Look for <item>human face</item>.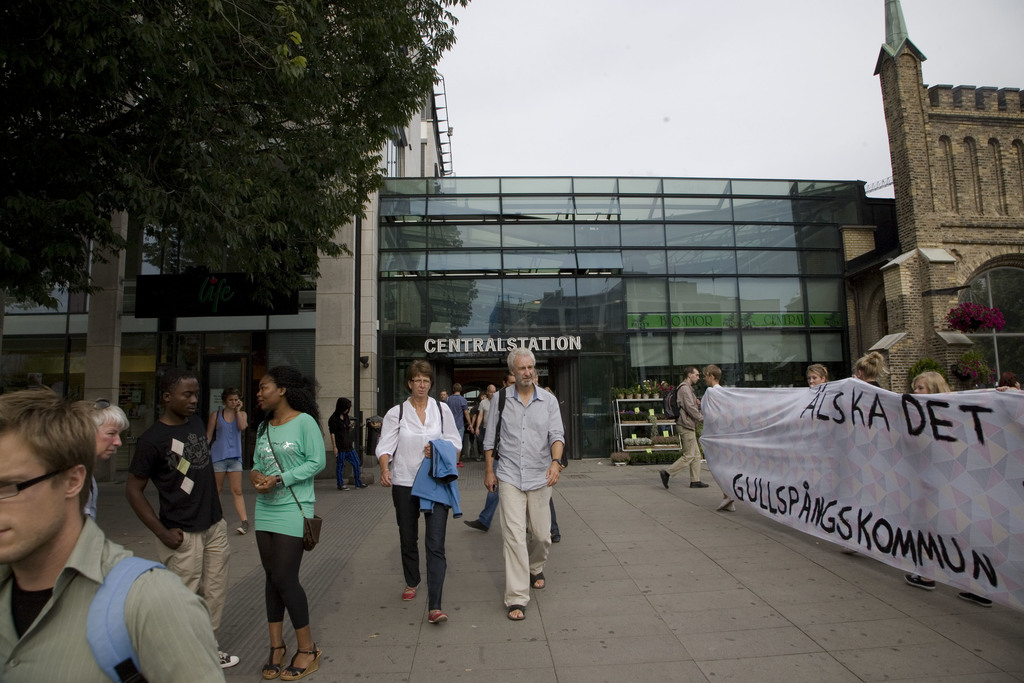
Found: 410 369 432 398.
